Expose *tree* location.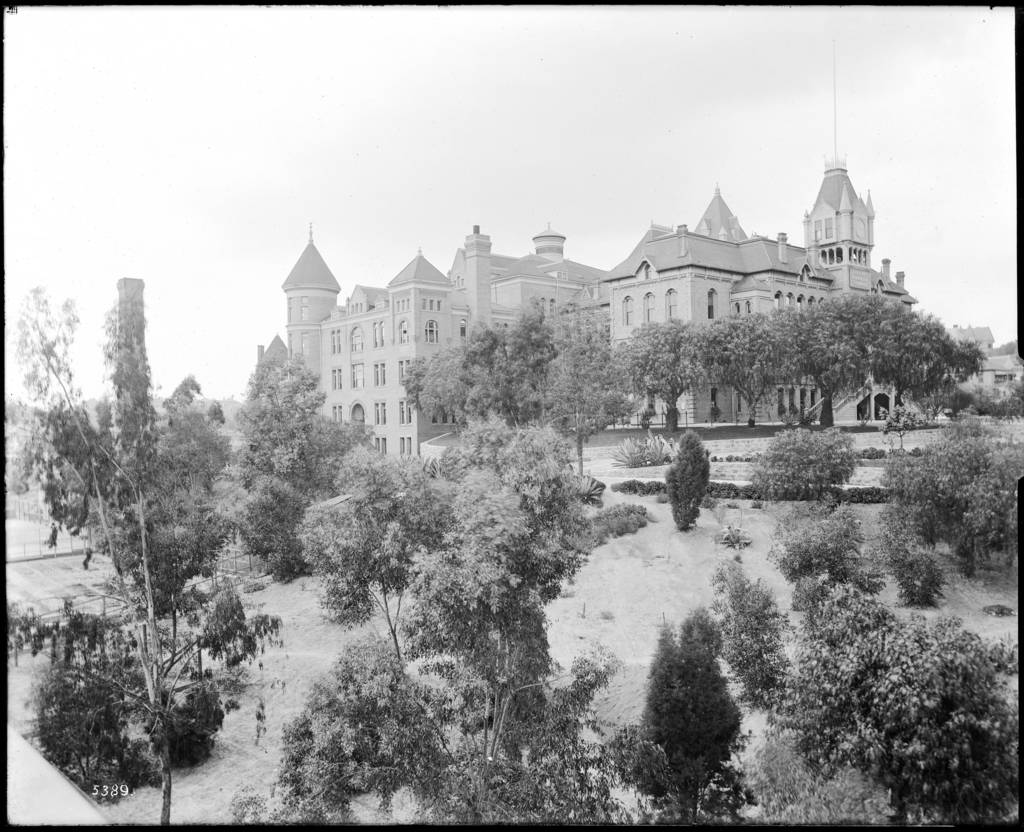
Exposed at <box>636,596,746,827</box>.
